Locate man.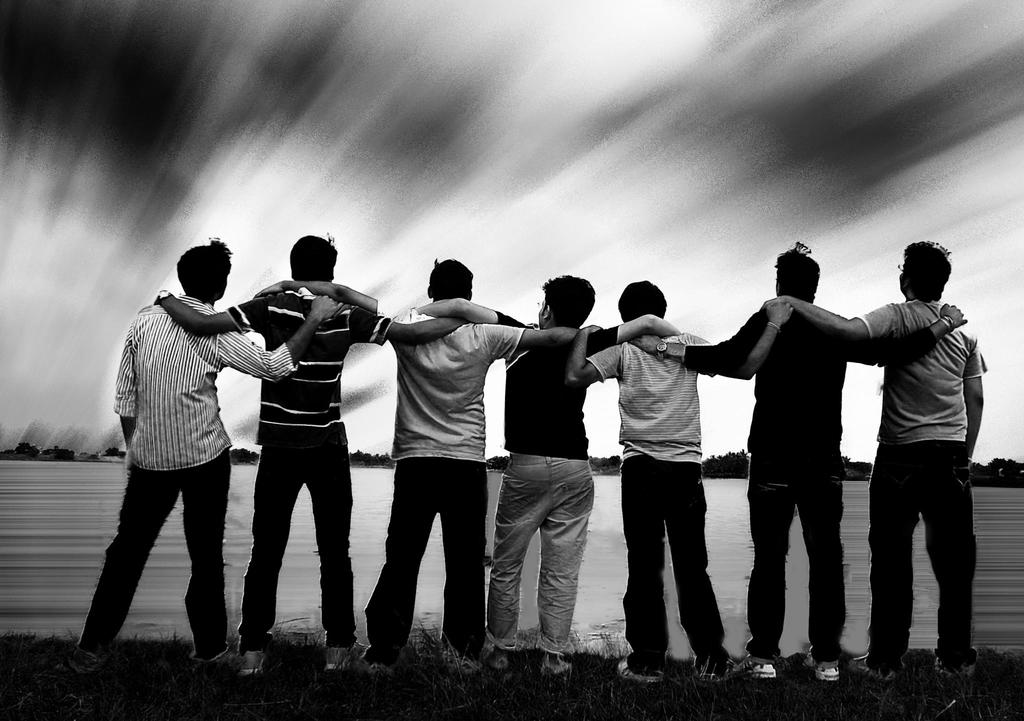
Bounding box: (61,232,346,676).
